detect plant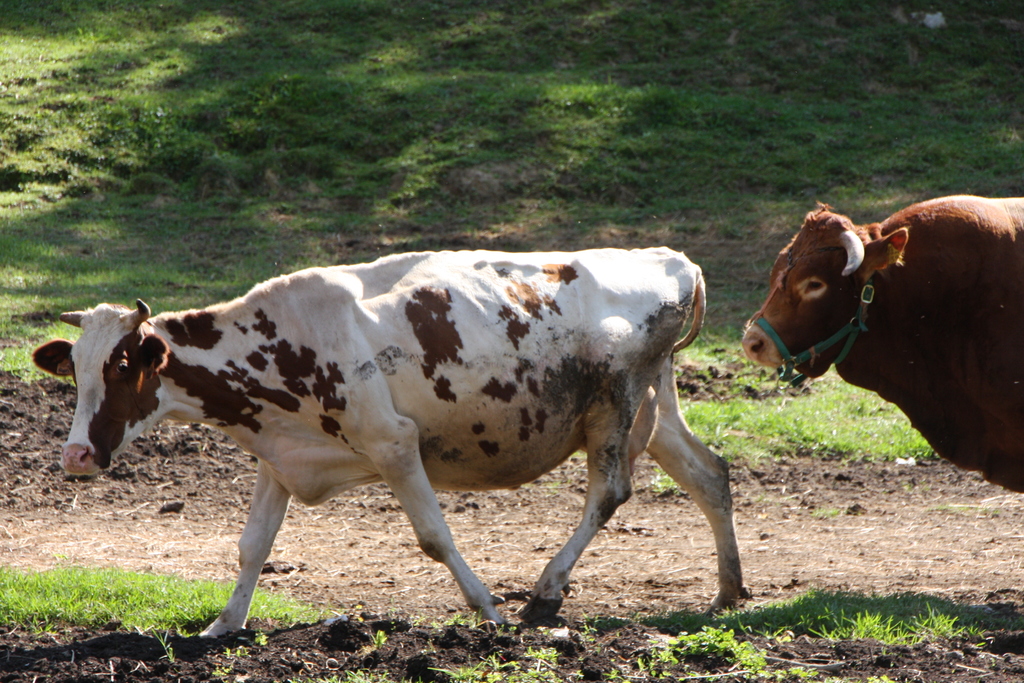
(824,674,859,682)
